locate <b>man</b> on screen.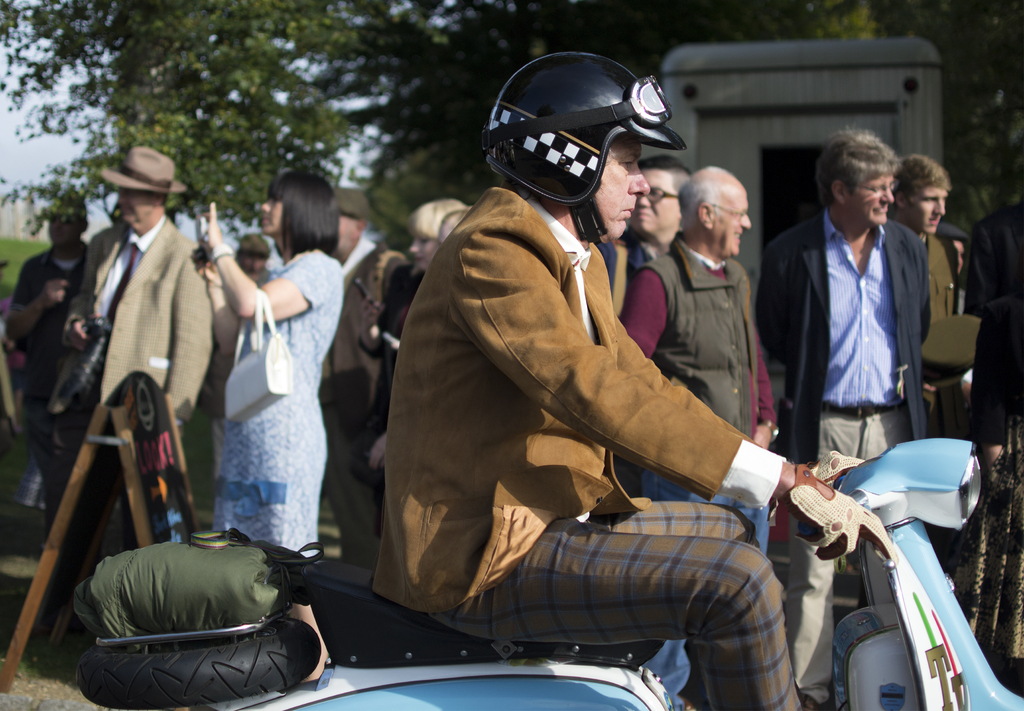
On screen at x1=6, y1=196, x2=104, y2=427.
